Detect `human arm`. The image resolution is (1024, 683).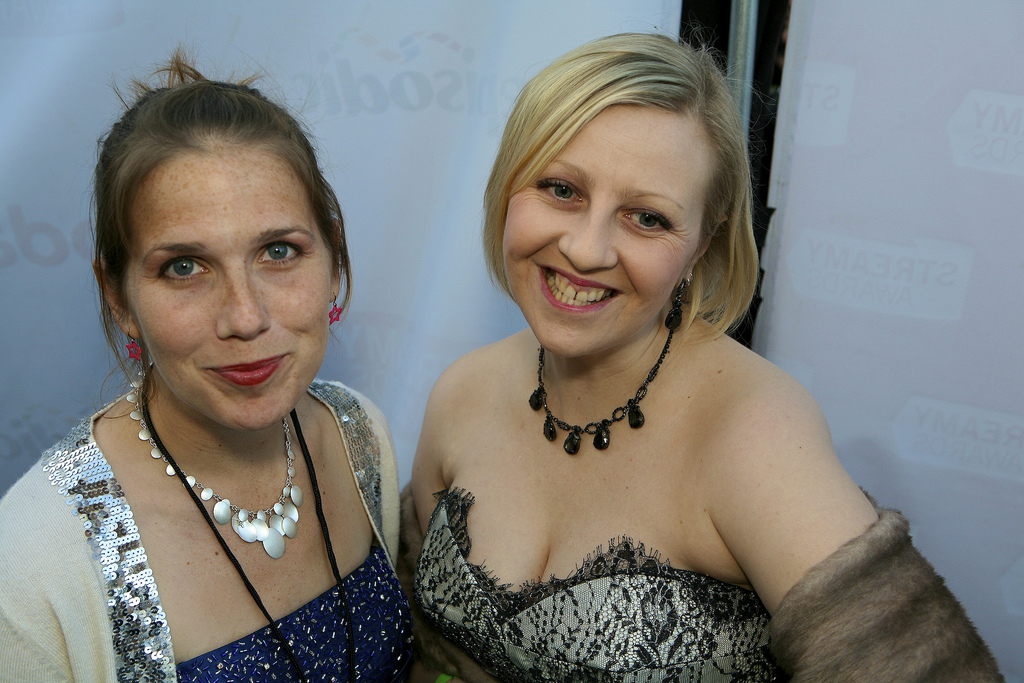
<box>0,533,93,682</box>.
